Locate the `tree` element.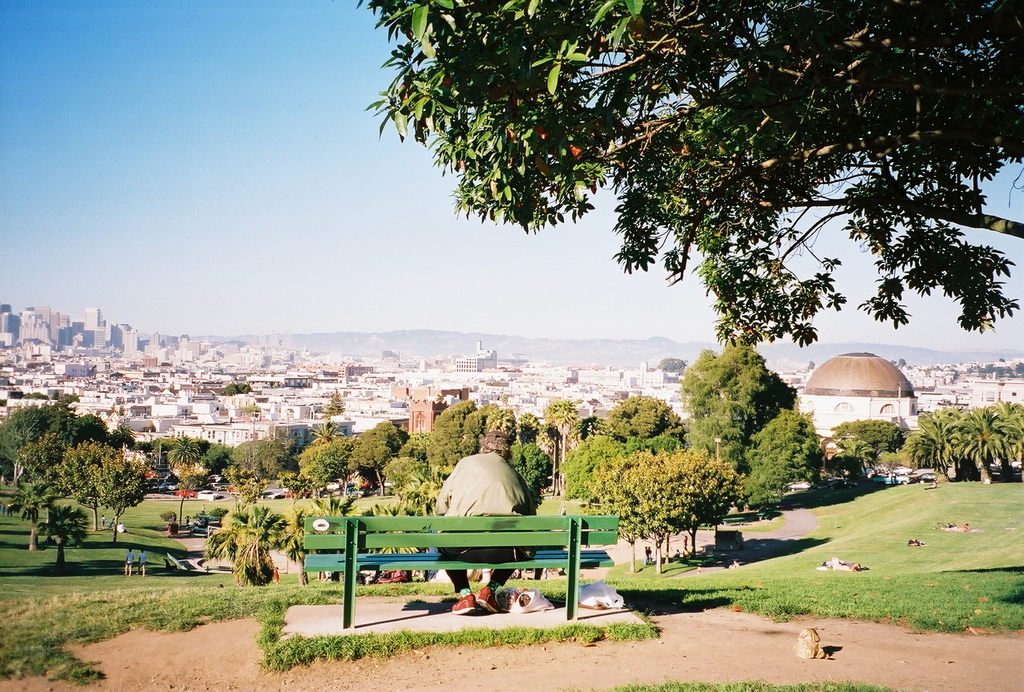
Element bbox: 309,420,347,445.
